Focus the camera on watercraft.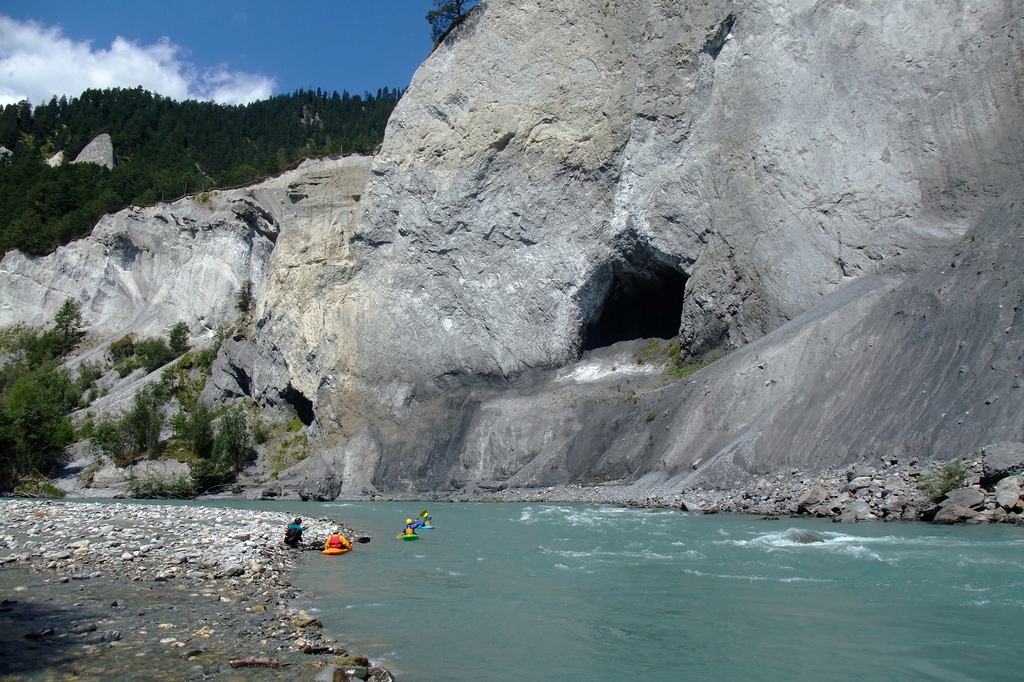
Focus region: 424 522 437 528.
